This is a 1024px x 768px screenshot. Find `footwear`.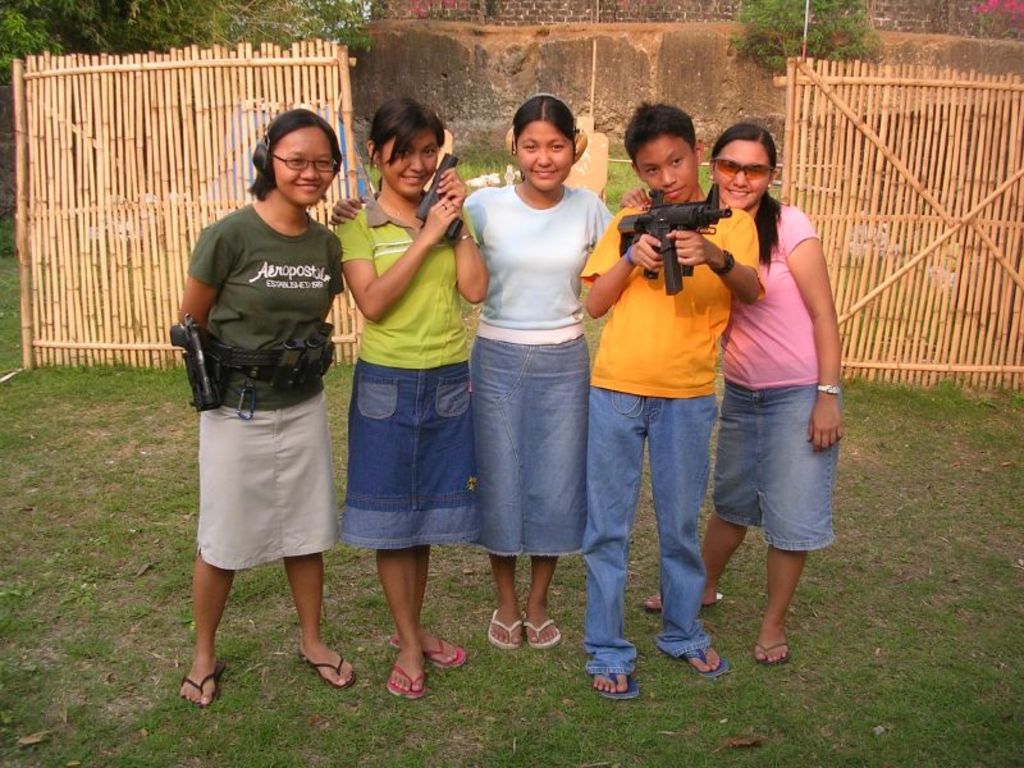
Bounding box: region(641, 589, 717, 616).
